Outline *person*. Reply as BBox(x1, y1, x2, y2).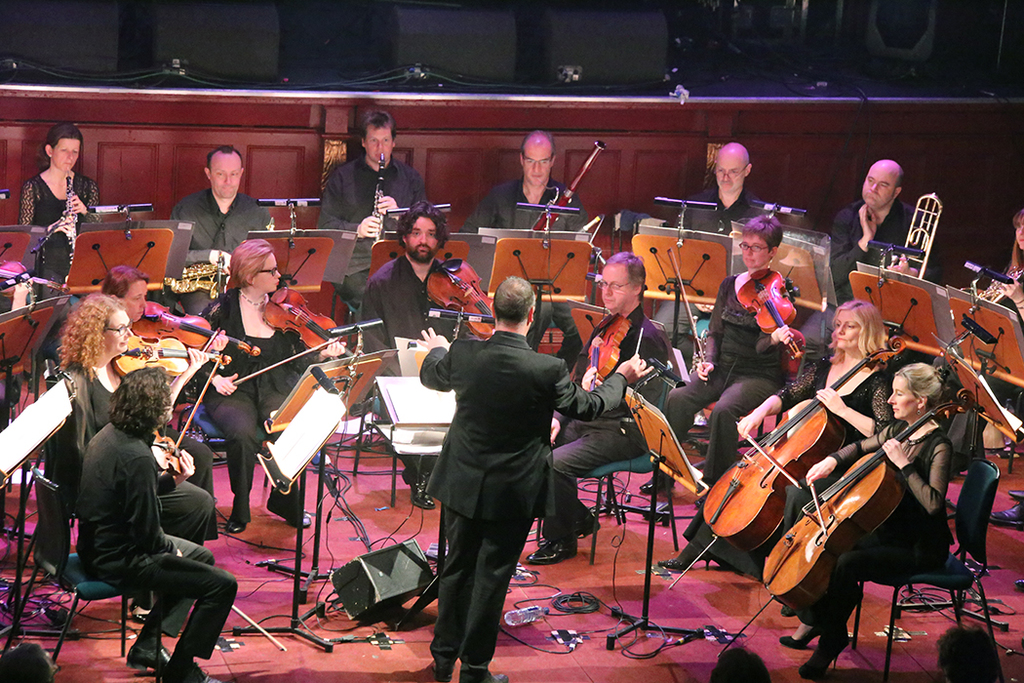
BBox(662, 293, 913, 586).
